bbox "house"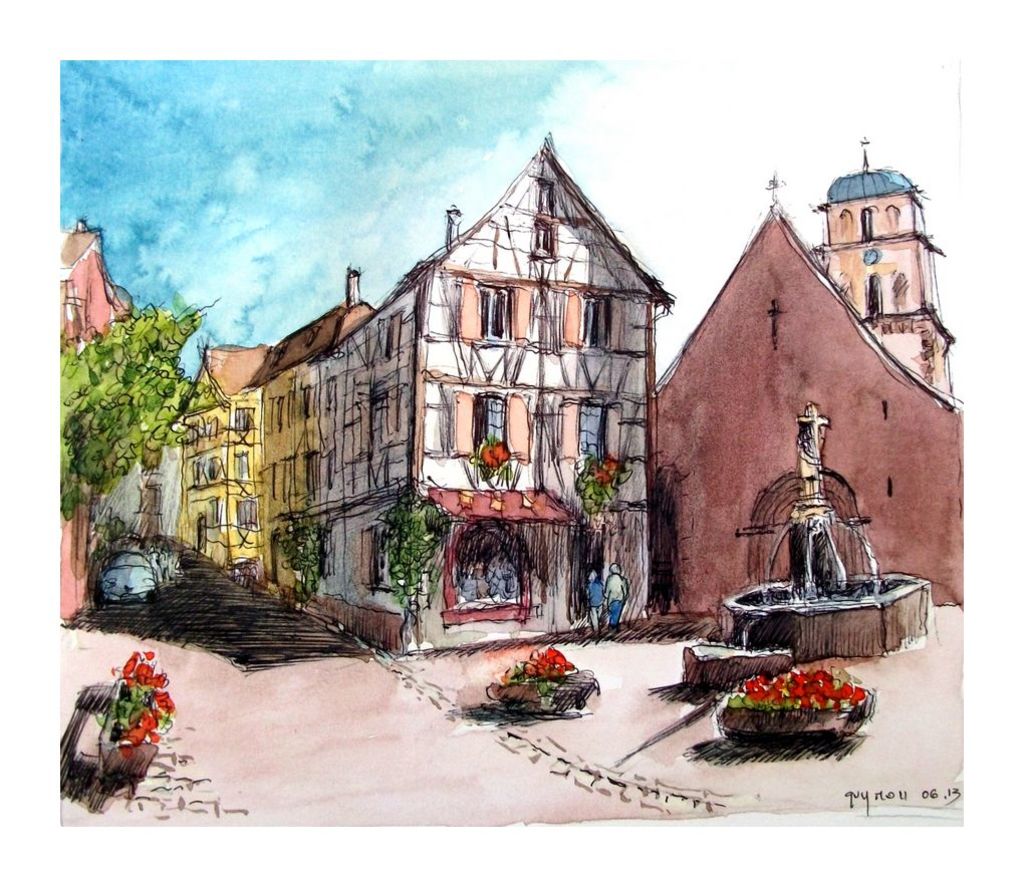
(639, 178, 969, 607)
